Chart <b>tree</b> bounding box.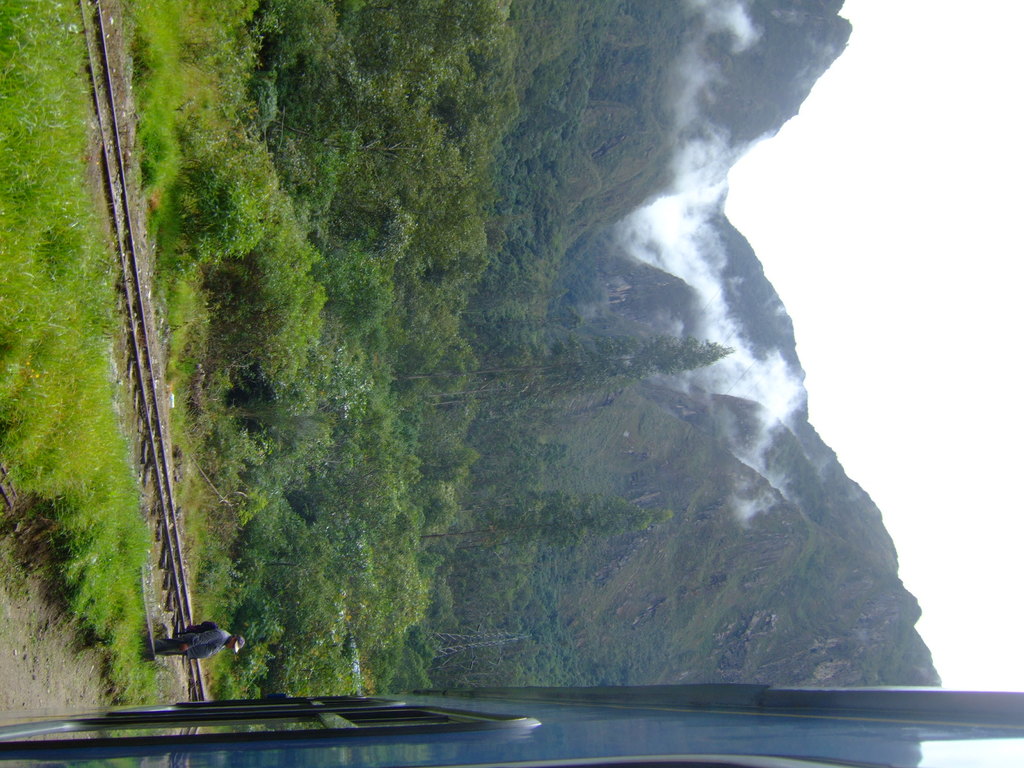
Charted: (420, 497, 652, 548).
